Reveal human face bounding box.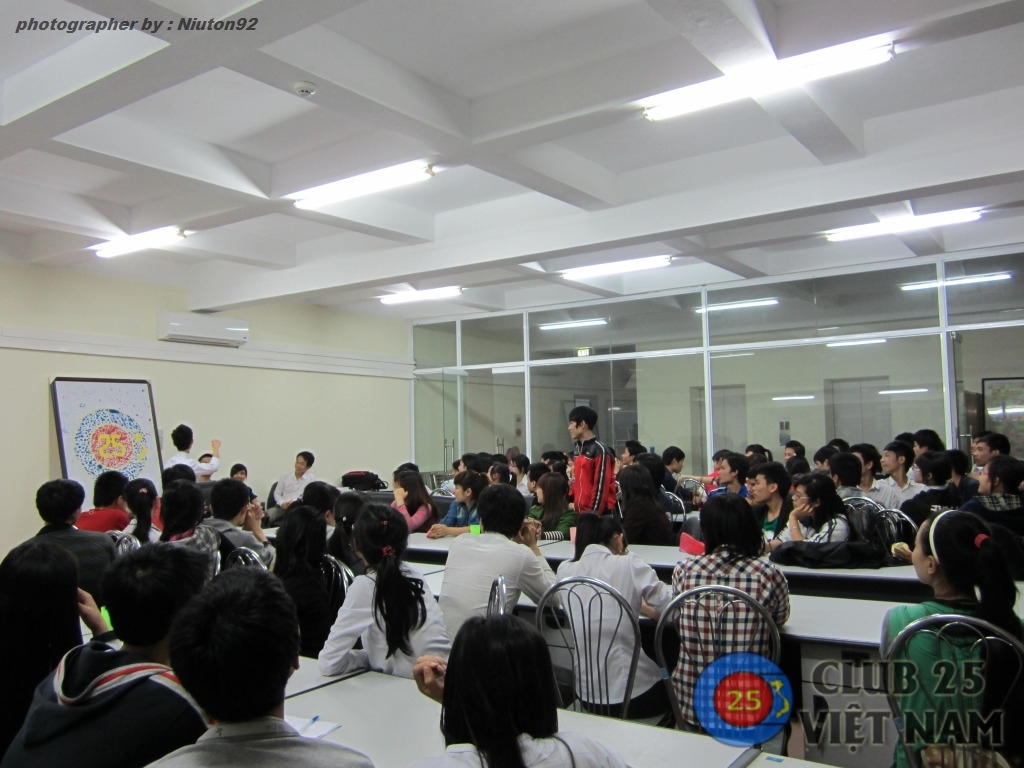
Revealed: crop(791, 483, 808, 509).
